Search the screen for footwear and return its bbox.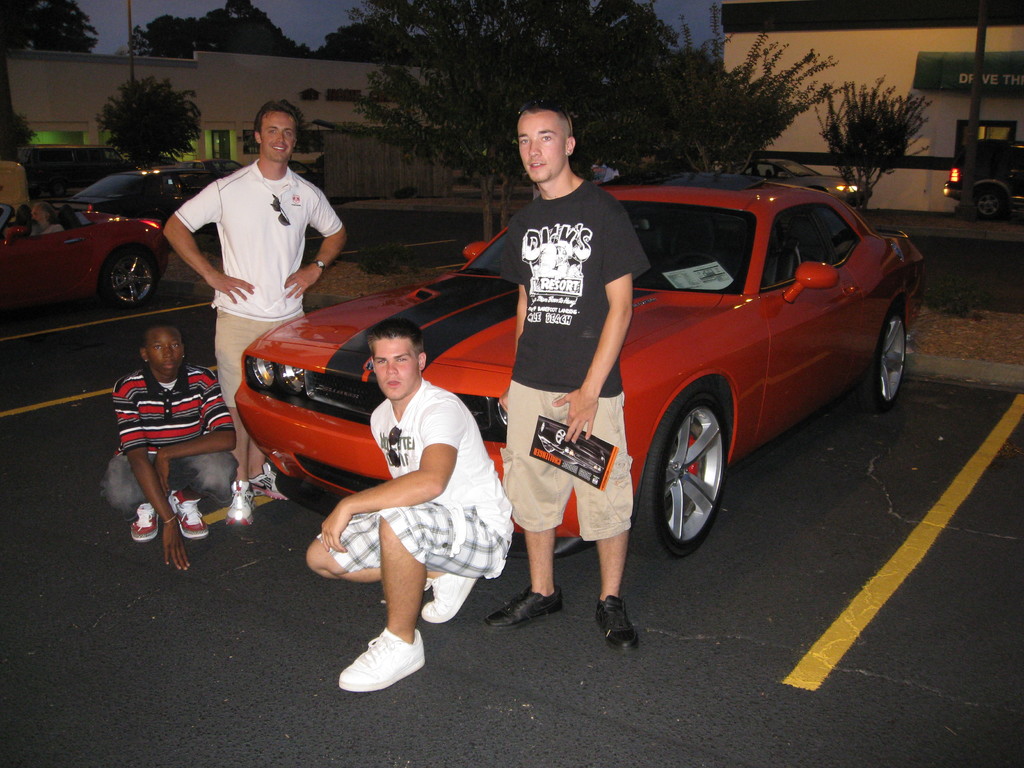
Found: x1=487 y1=585 x2=557 y2=626.
